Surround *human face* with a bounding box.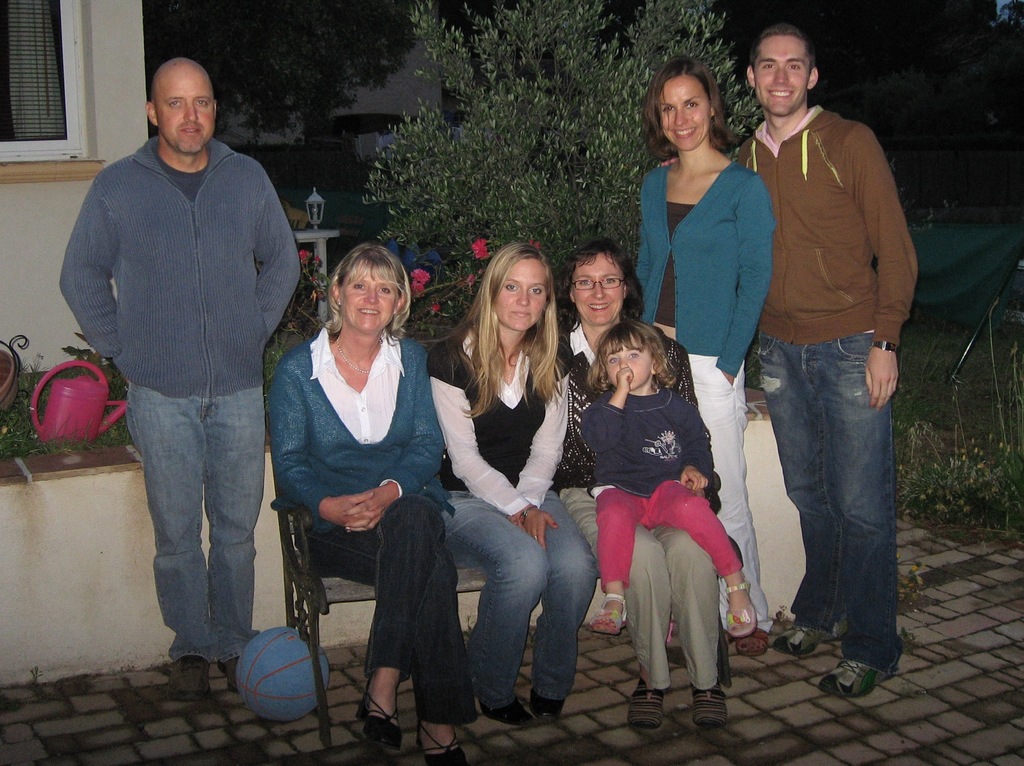
x1=338 y1=266 x2=395 y2=330.
